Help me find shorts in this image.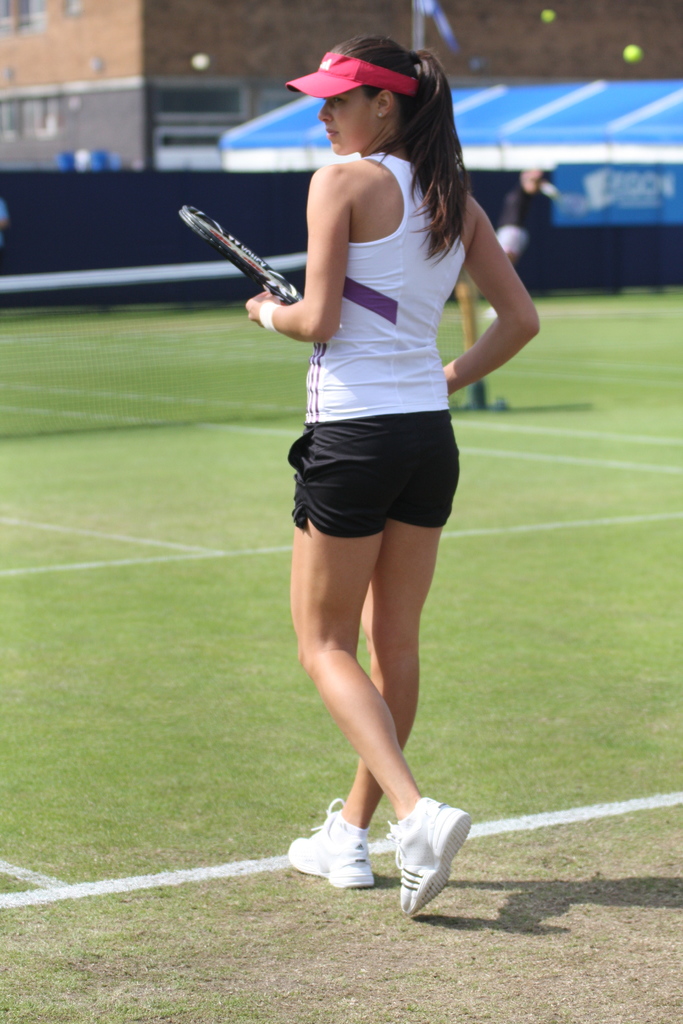
Found it: box=[281, 422, 472, 534].
